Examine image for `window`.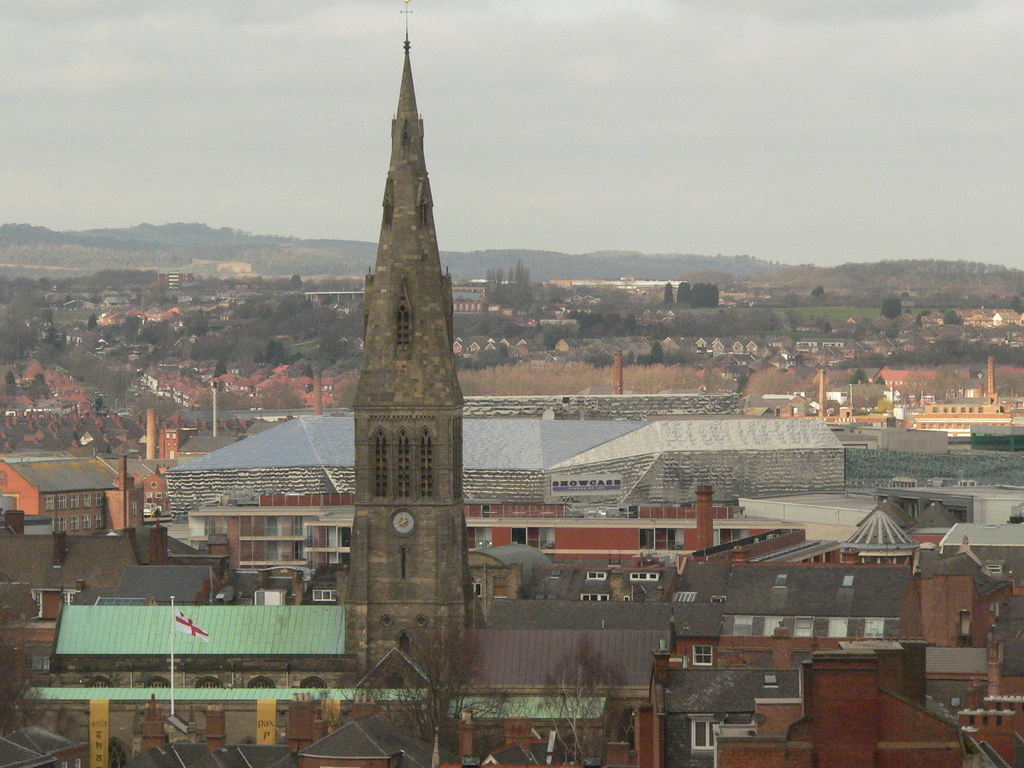
Examination result: {"left": 394, "top": 425, "right": 408, "bottom": 498}.
